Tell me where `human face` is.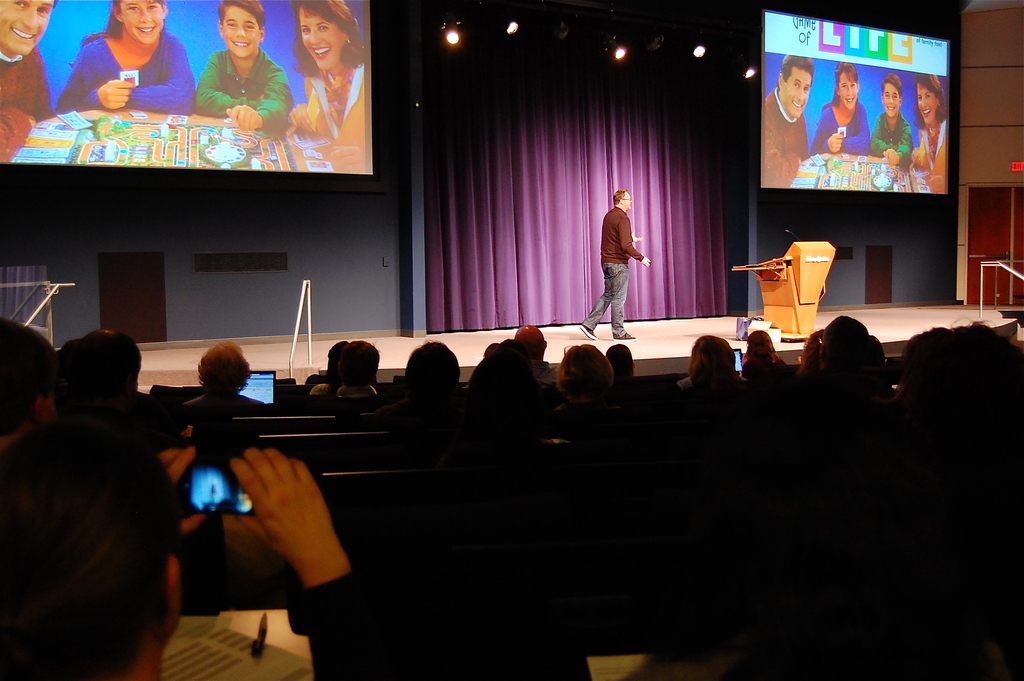
`human face` is at locate(299, 15, 344, 74).
